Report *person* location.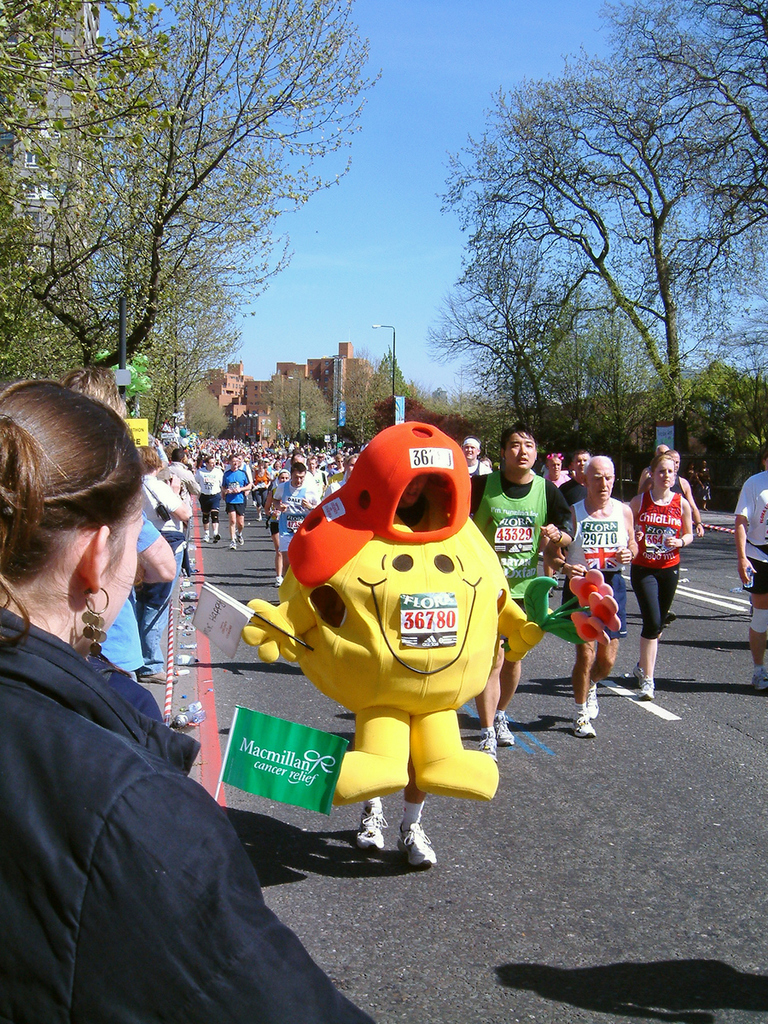
Report: <region>470, 420, 574, 764</region>.
